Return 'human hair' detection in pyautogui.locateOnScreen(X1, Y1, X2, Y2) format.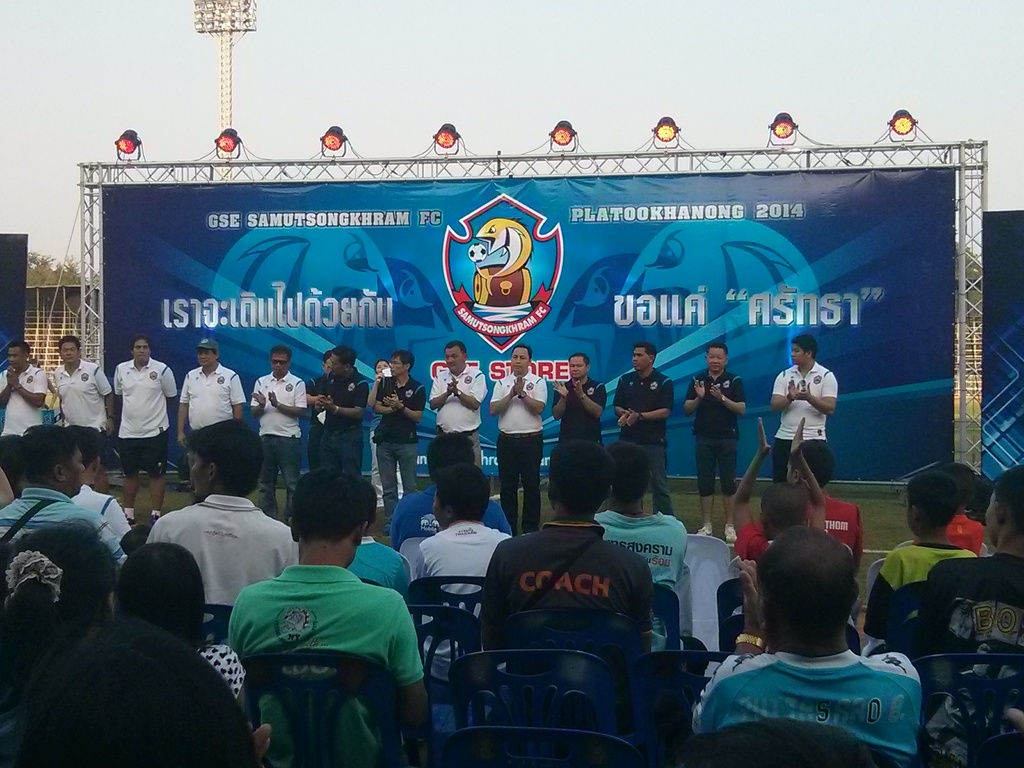
pyautogui.locateOnScreen(511, 342, 532, 364).
